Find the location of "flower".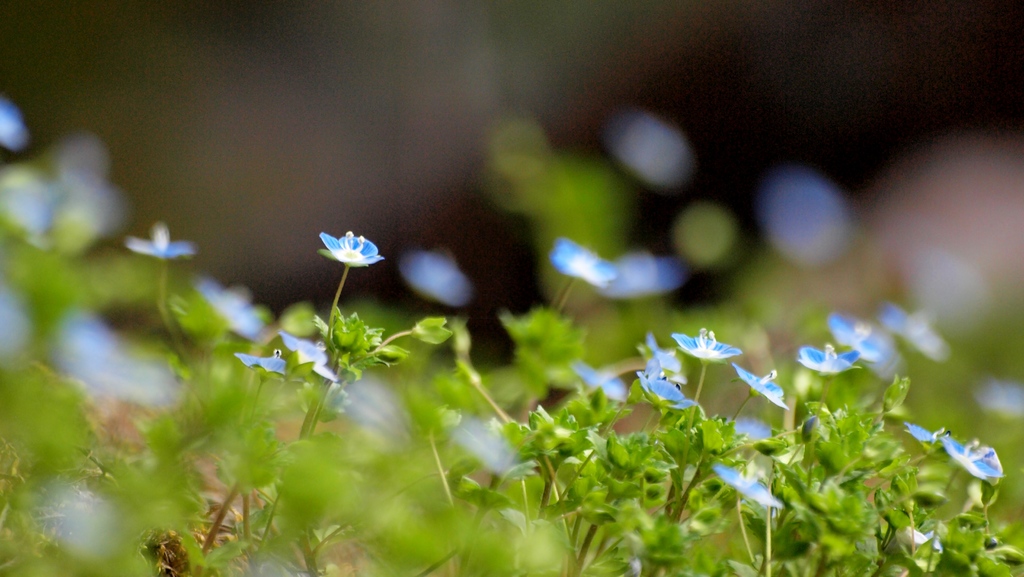
Location: <box>874,300,943,358</box>.
